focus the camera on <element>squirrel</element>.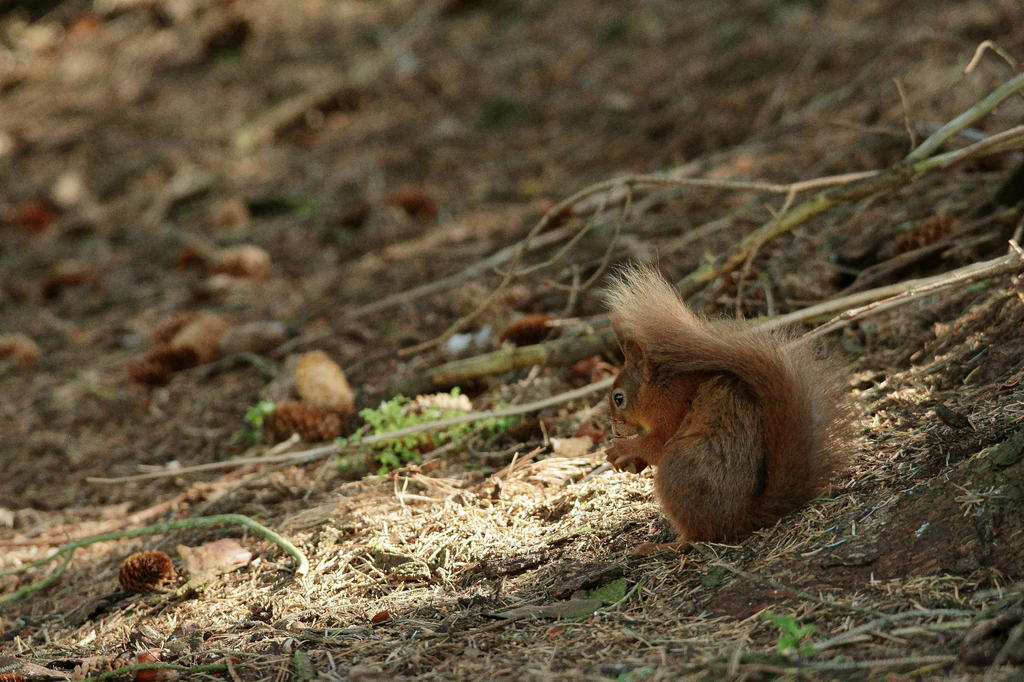
Focus region: l=595, t=266, r=857, b=558.
